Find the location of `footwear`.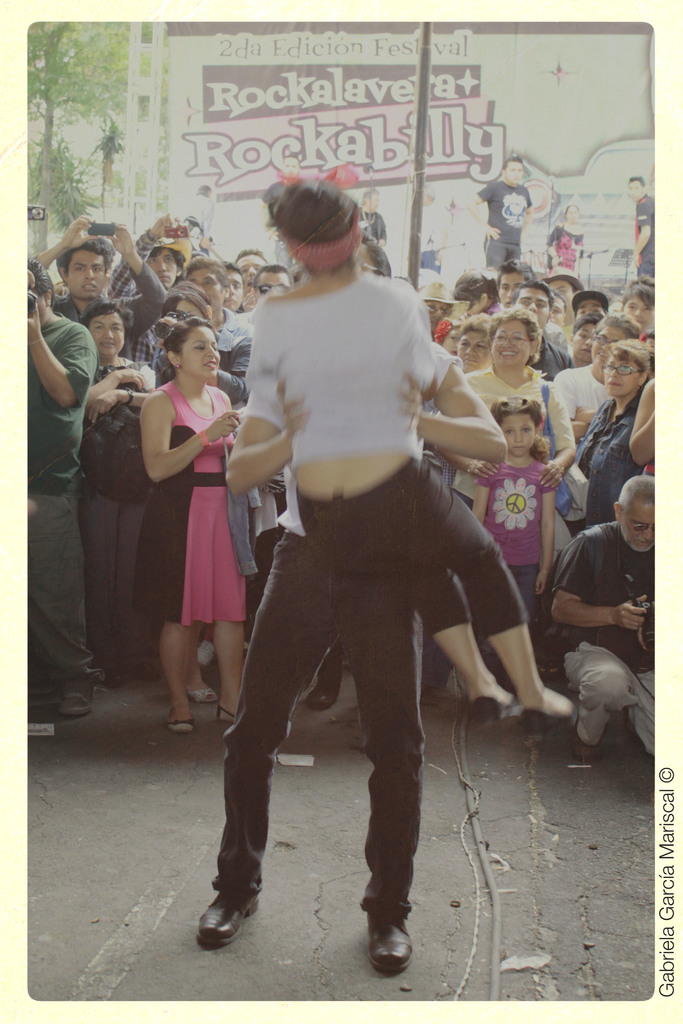
Location: (307, 684, 337, 712).
